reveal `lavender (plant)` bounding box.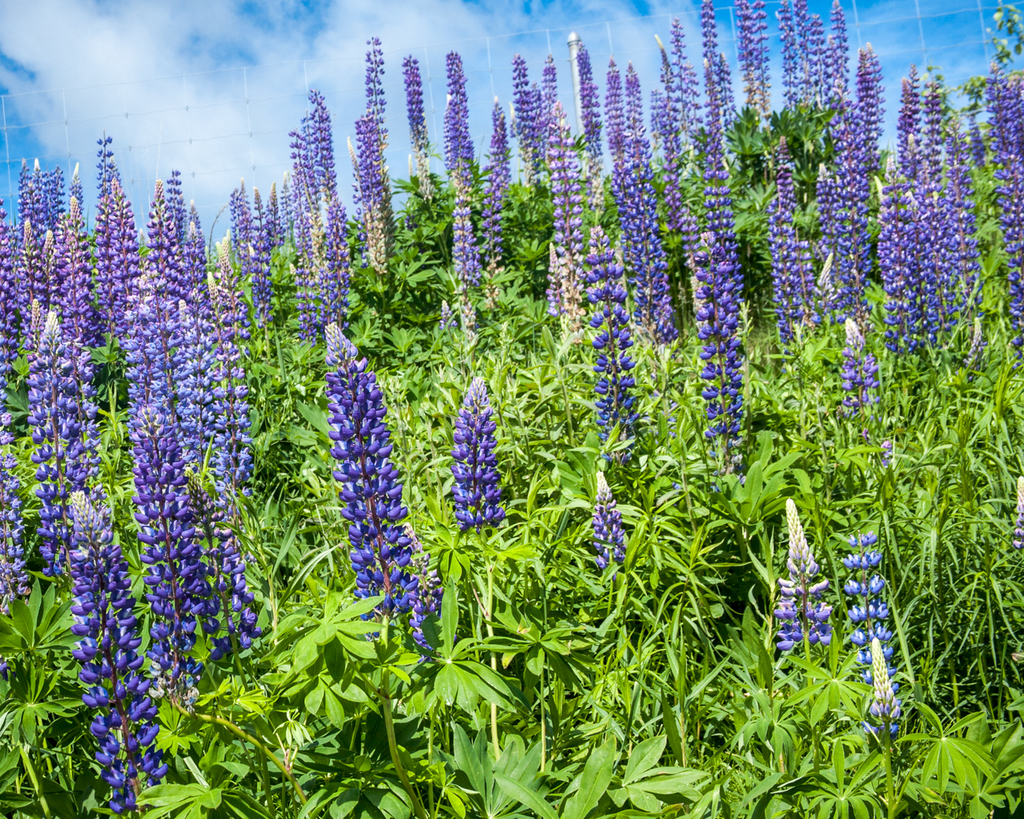
Revealed: [left=824, top=0, right=862, bottom=139].
